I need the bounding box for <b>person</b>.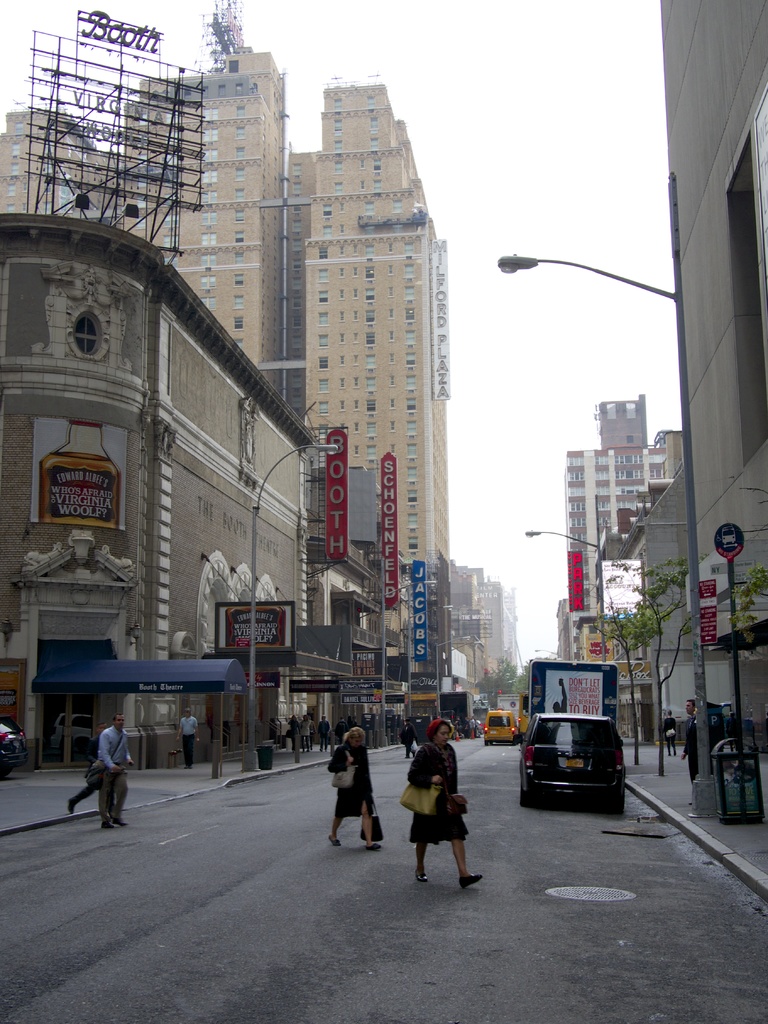
Here it is: crop(328, 718, 374, 851).
